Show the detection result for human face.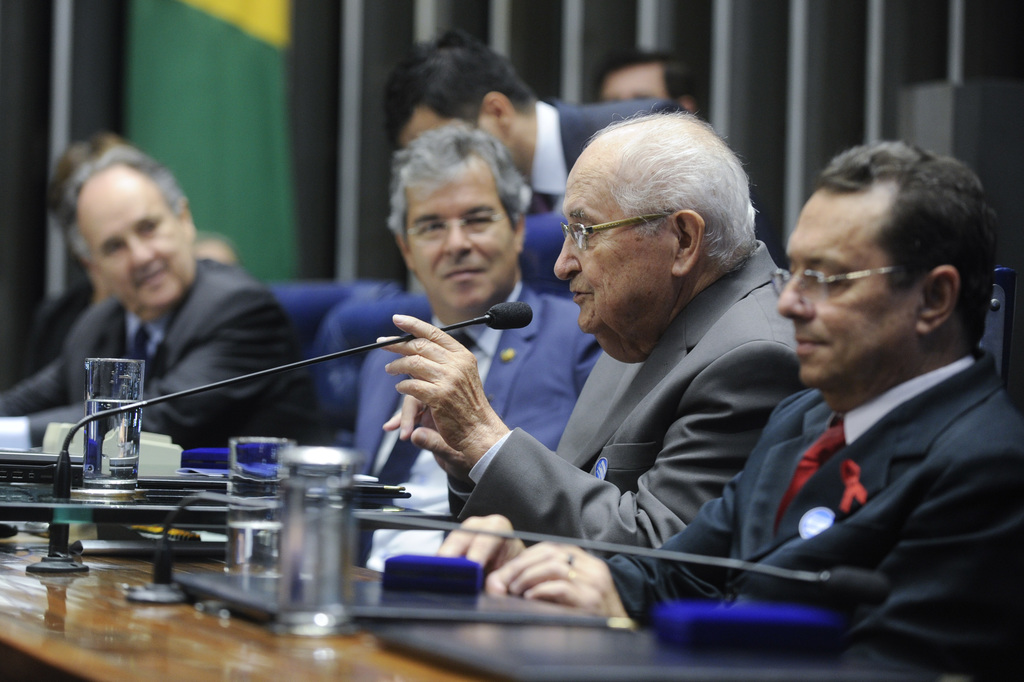
BBox(72, 159, 196, 308).
